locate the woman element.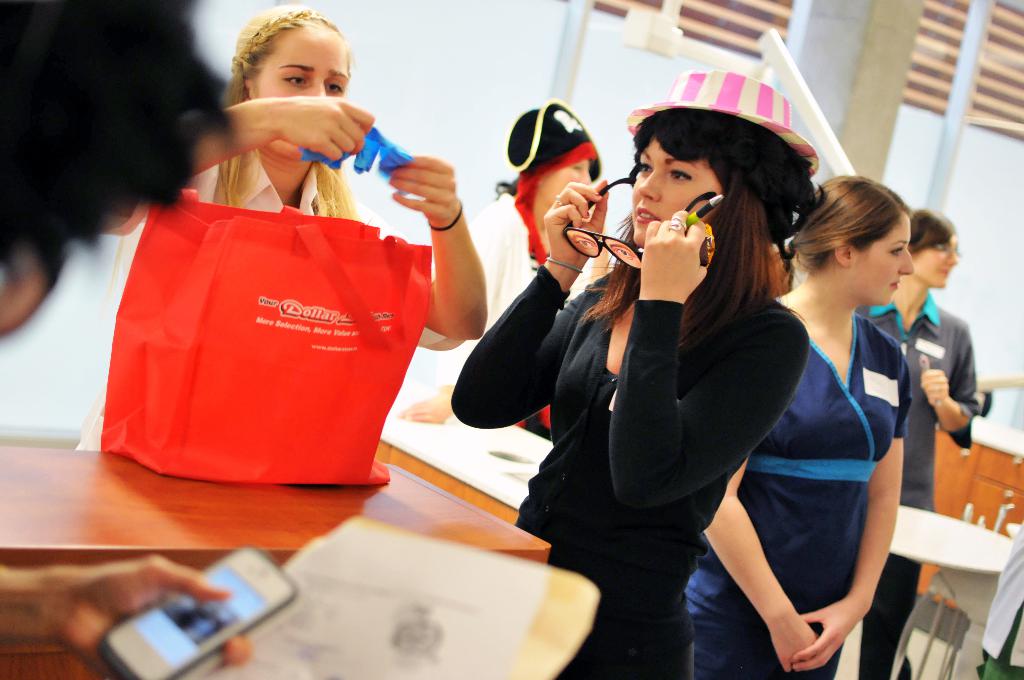
Element bbox: [x1=856, y1=206, x2=984, y2=679].
